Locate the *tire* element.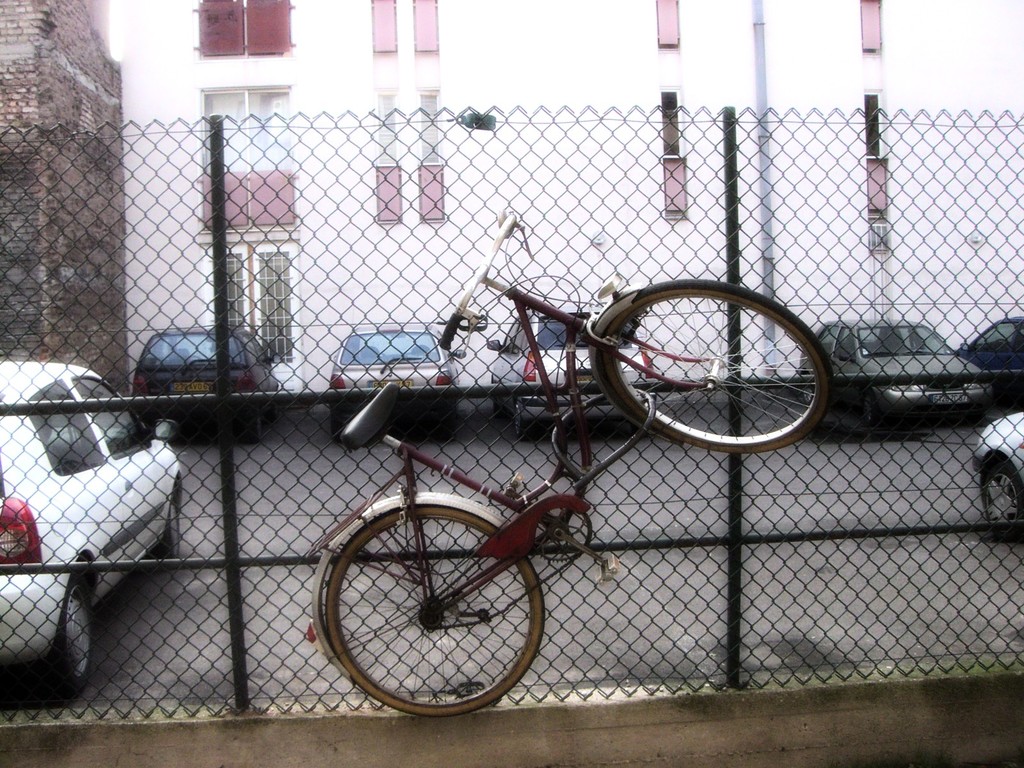
Element bbox: [left=10, top=573, right=96, bottom=699].
